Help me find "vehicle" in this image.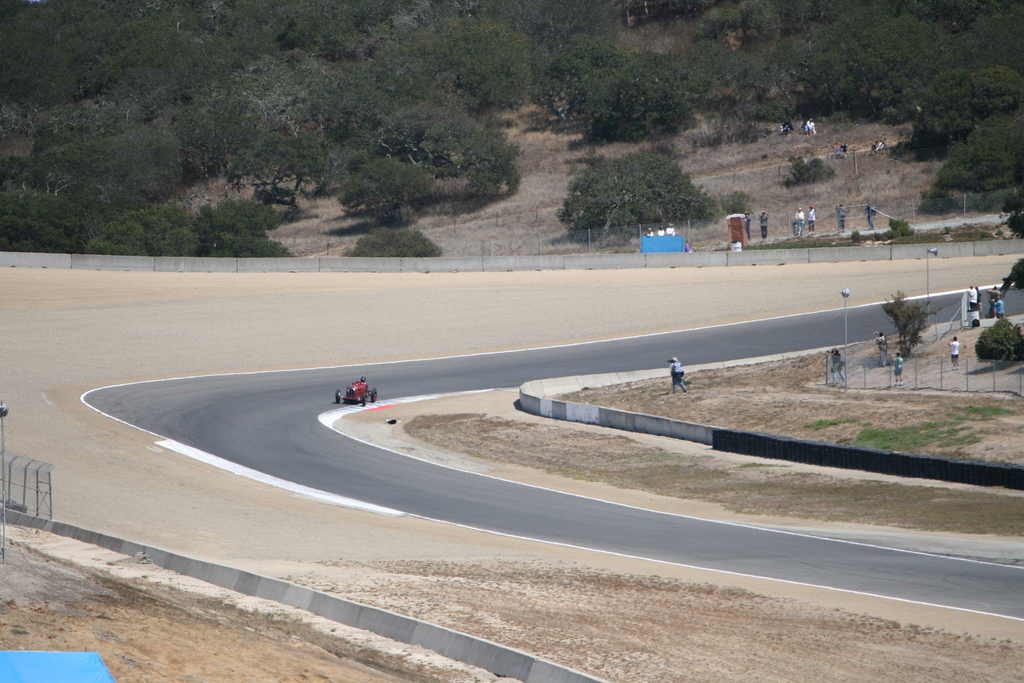
Found it: region(332, 380, 377, 407).
